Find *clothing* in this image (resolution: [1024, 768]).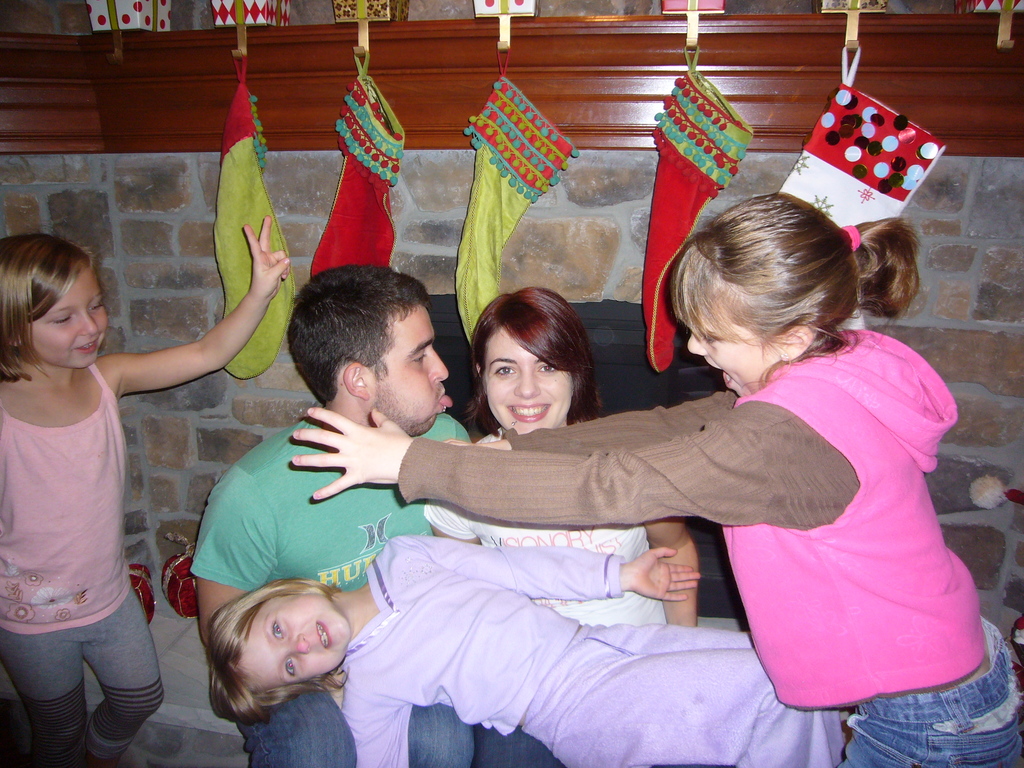
[181,410,471,767].
